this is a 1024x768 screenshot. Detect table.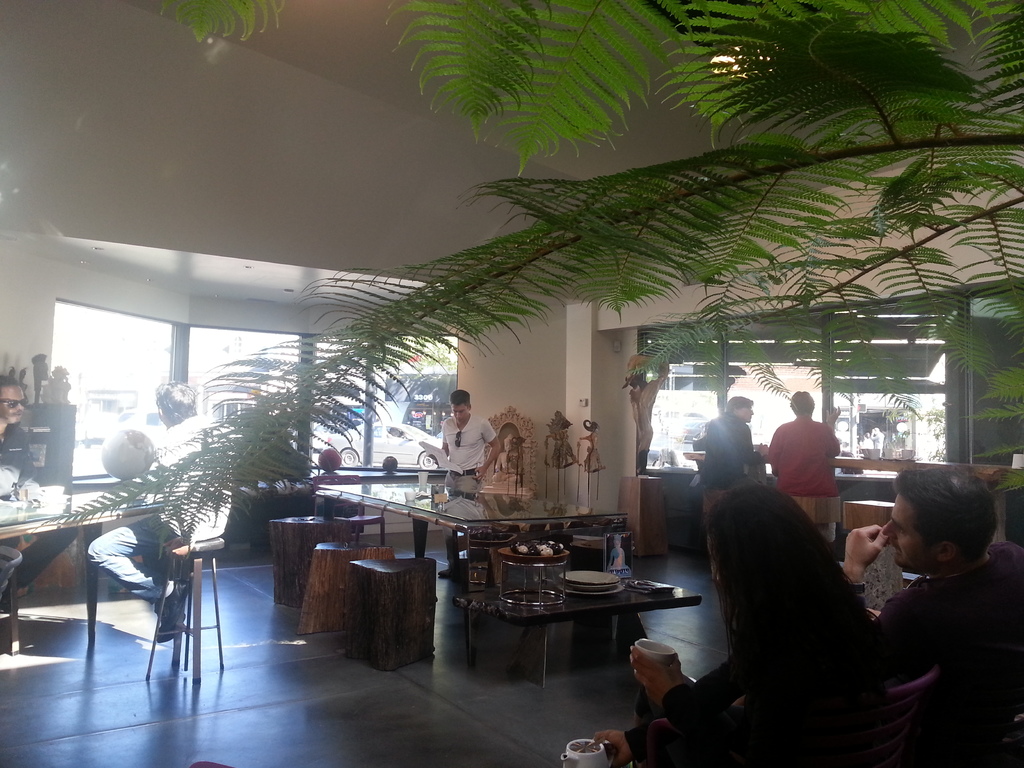
pyautogui.locateOnScreen(314, 485, 628, 668).
